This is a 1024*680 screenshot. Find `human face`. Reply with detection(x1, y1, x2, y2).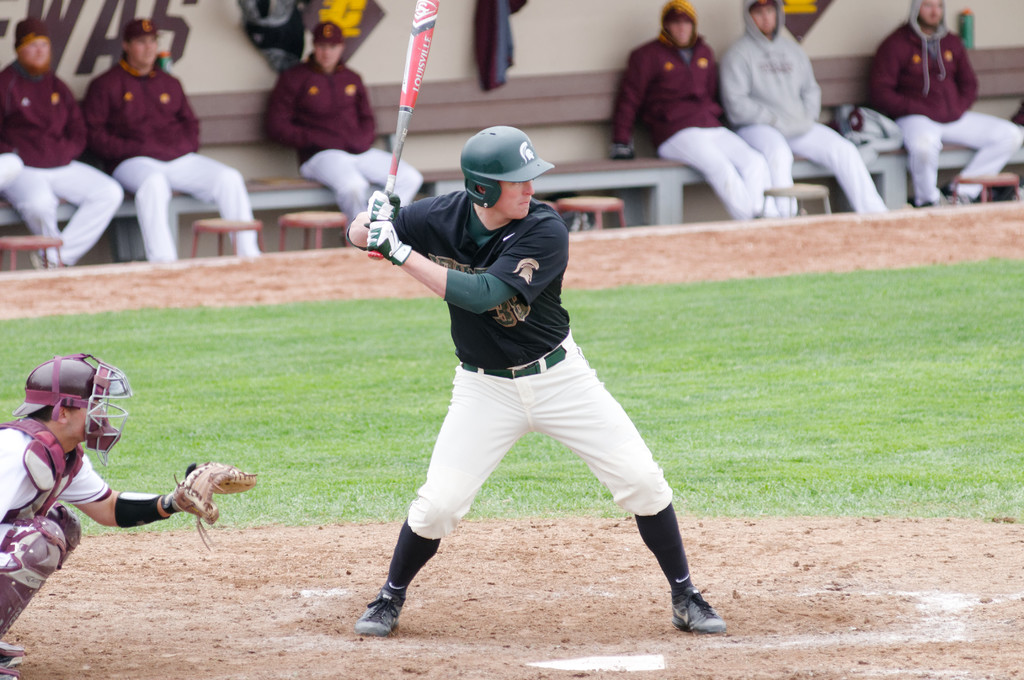
detection(750, 6, 777, 33).
